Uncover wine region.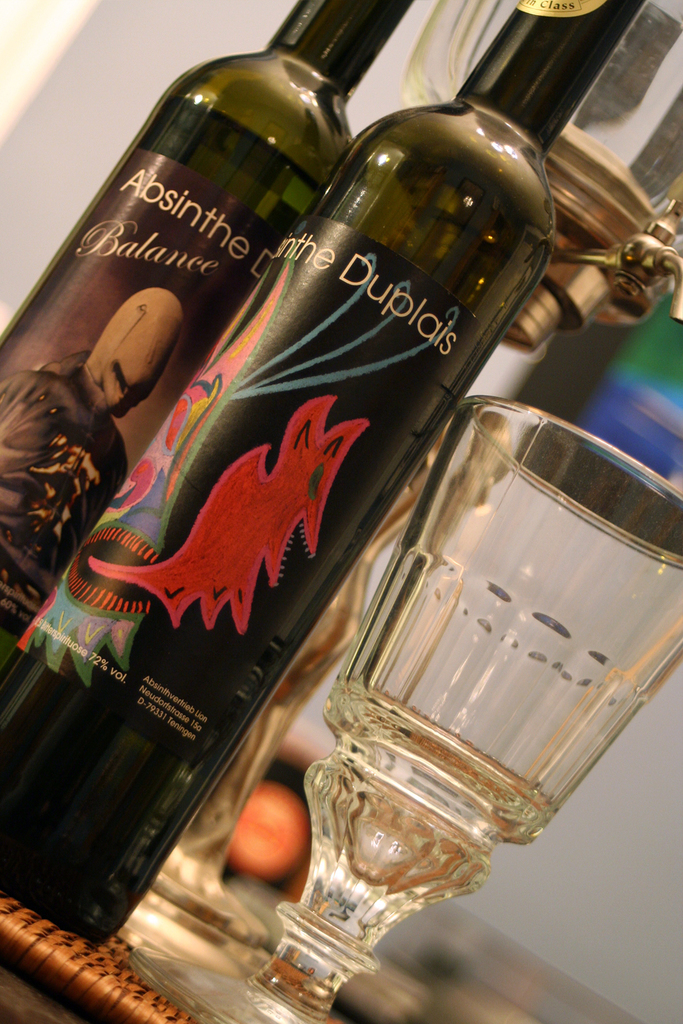
Uncovered: box=[0, 0, 417, 674].
